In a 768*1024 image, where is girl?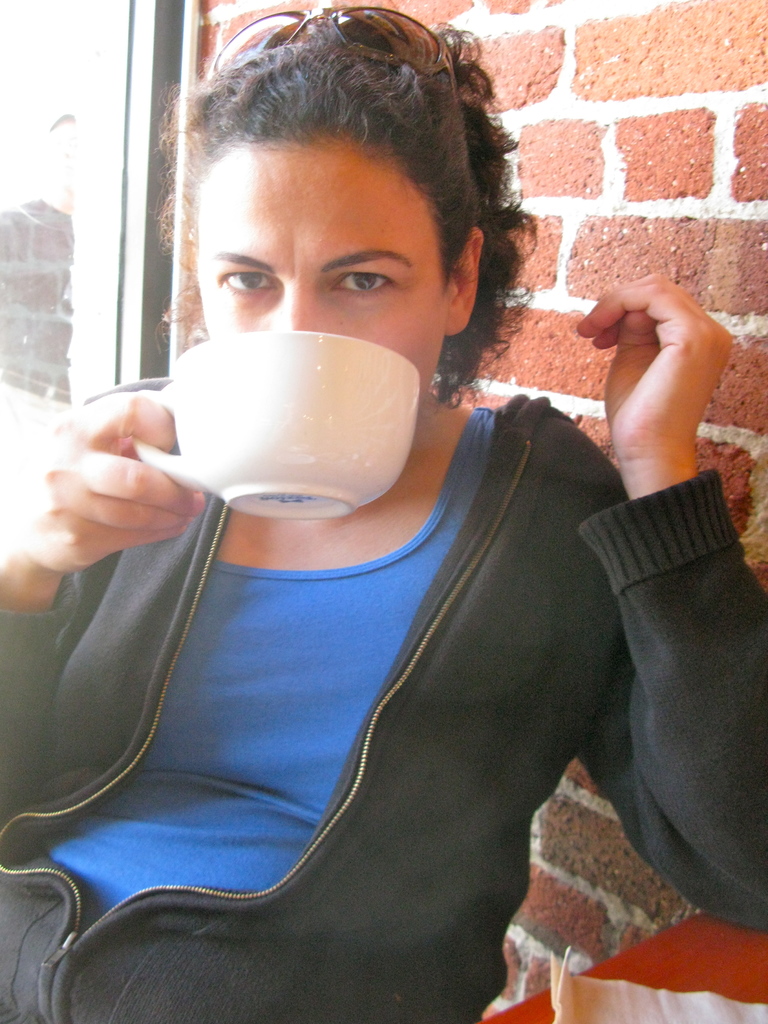
region(0, 17, 767, 1023).
